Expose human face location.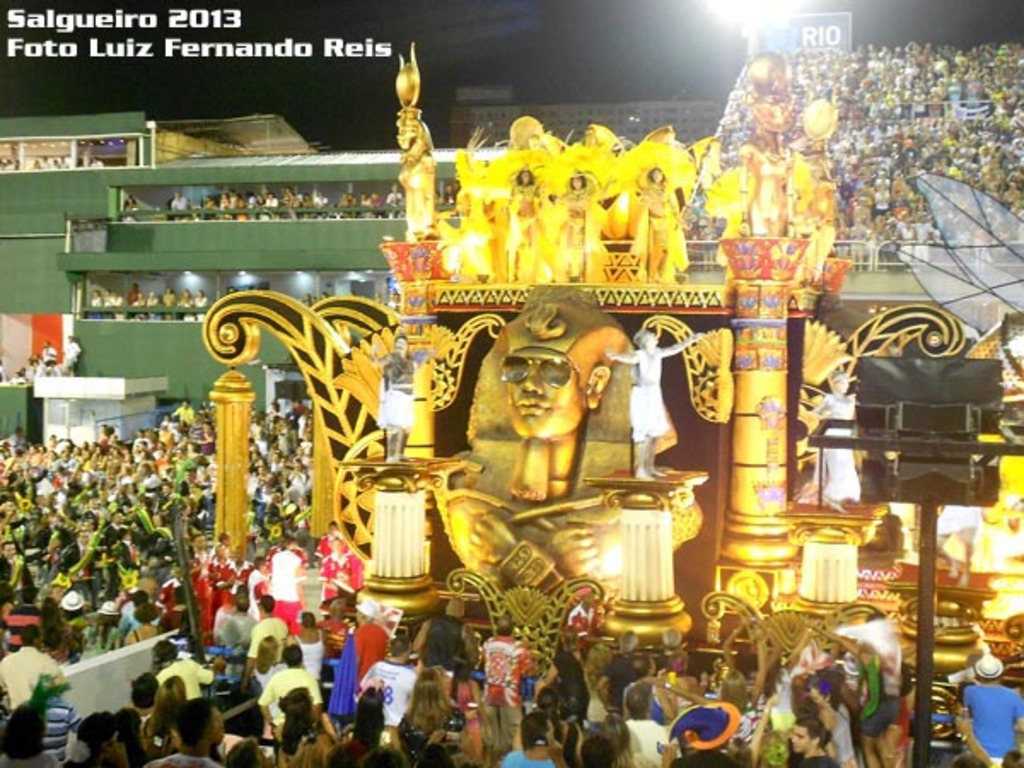
Exposed at bbox=(643, 326, 662, 346).
